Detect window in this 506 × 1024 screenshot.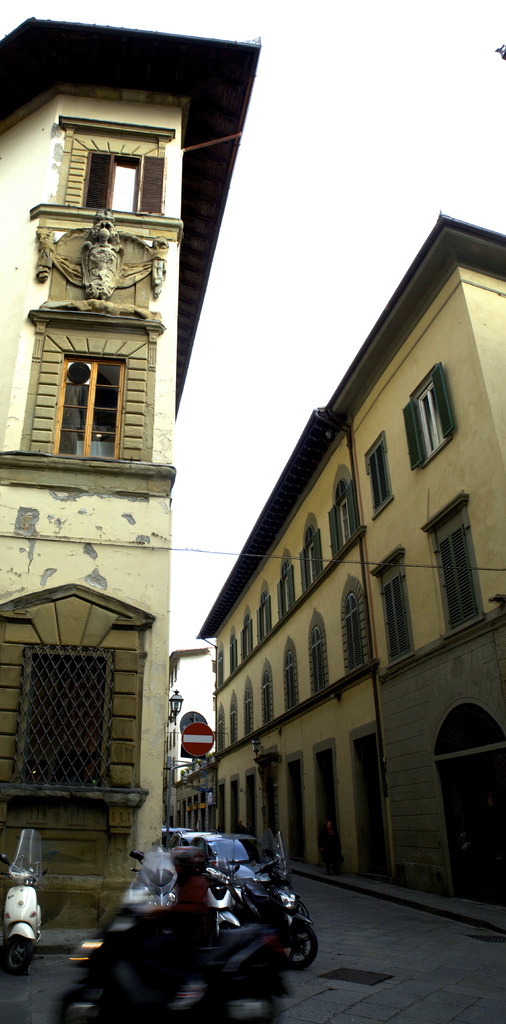
Detection: <bbox>368, 546, 417, 666</bbox>.
